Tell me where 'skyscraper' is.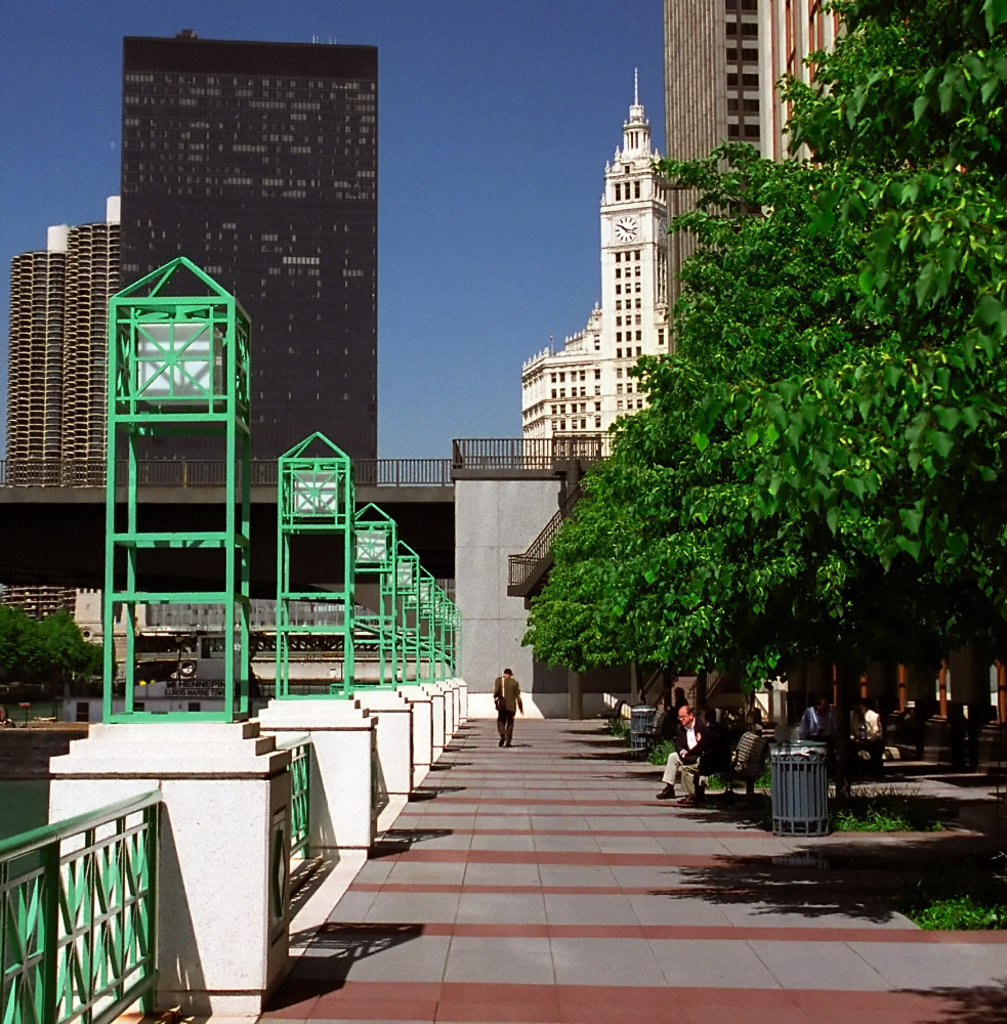
'skyscraper' is at select_region(114, 20, 388, 495).
